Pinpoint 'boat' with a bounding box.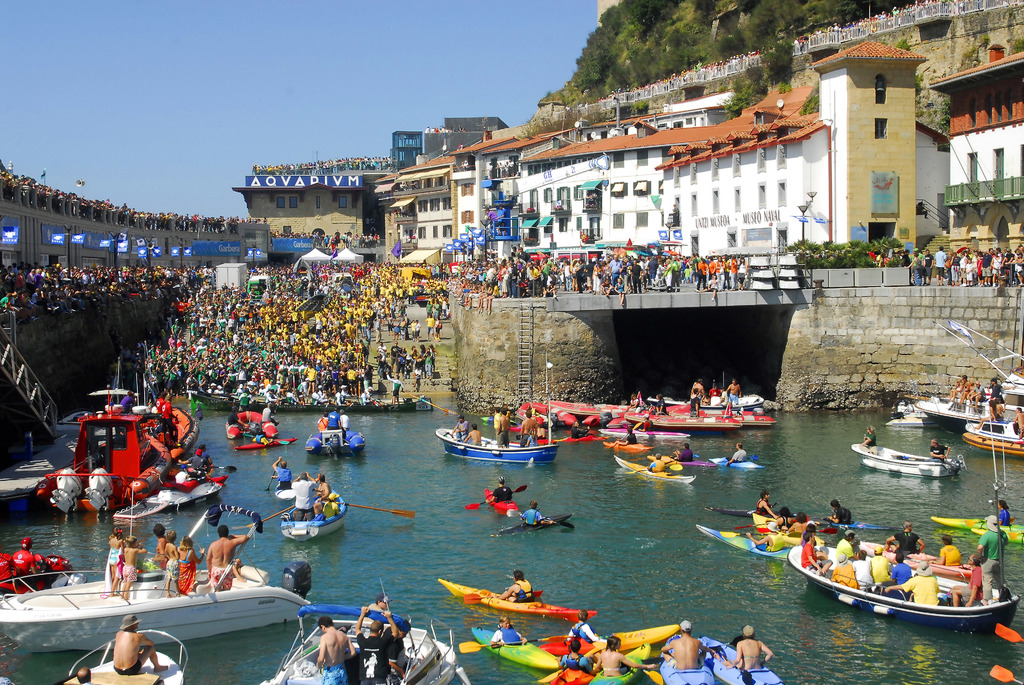
bbox(778, 513, 1007, 634).
